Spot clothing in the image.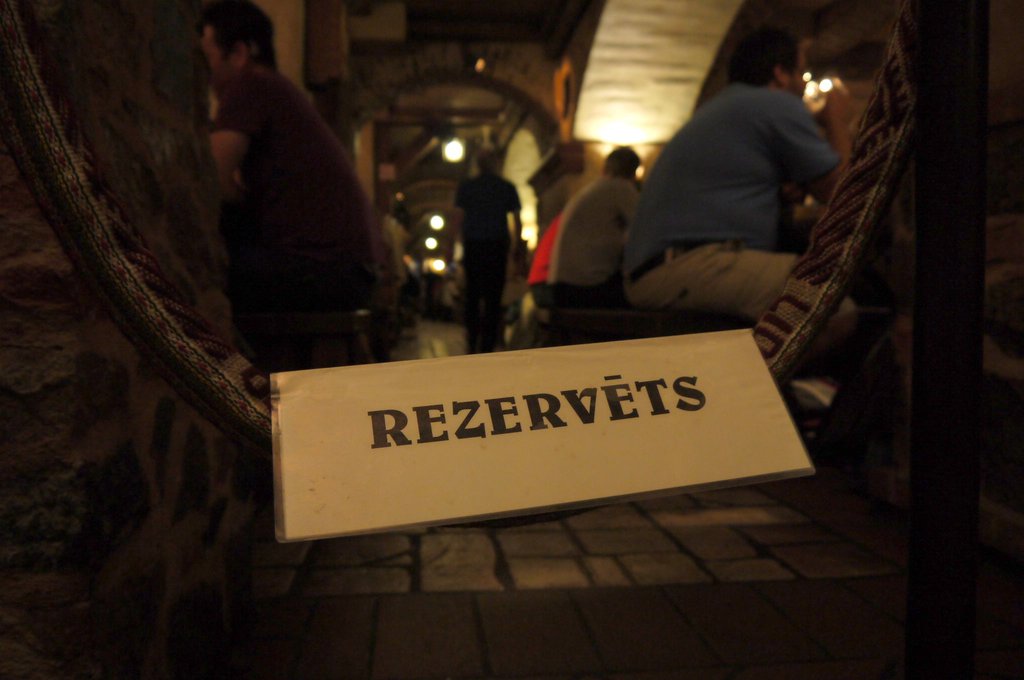
clothing found at locate(620, 81, 860, 317).
